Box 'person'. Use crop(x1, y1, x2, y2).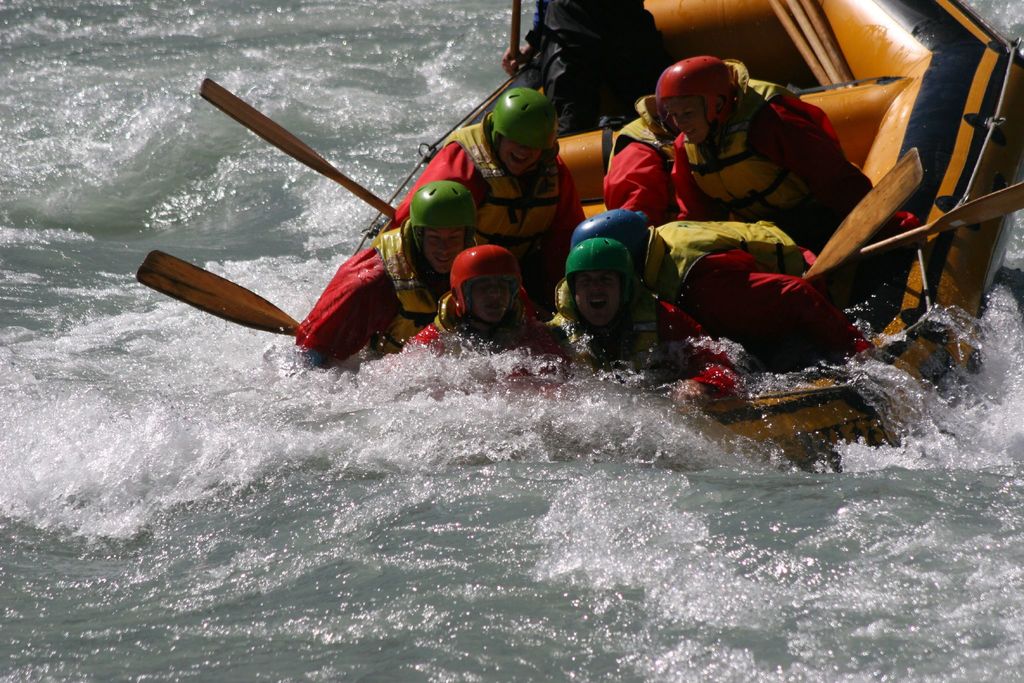
crop(653, 53, 913, 254).
